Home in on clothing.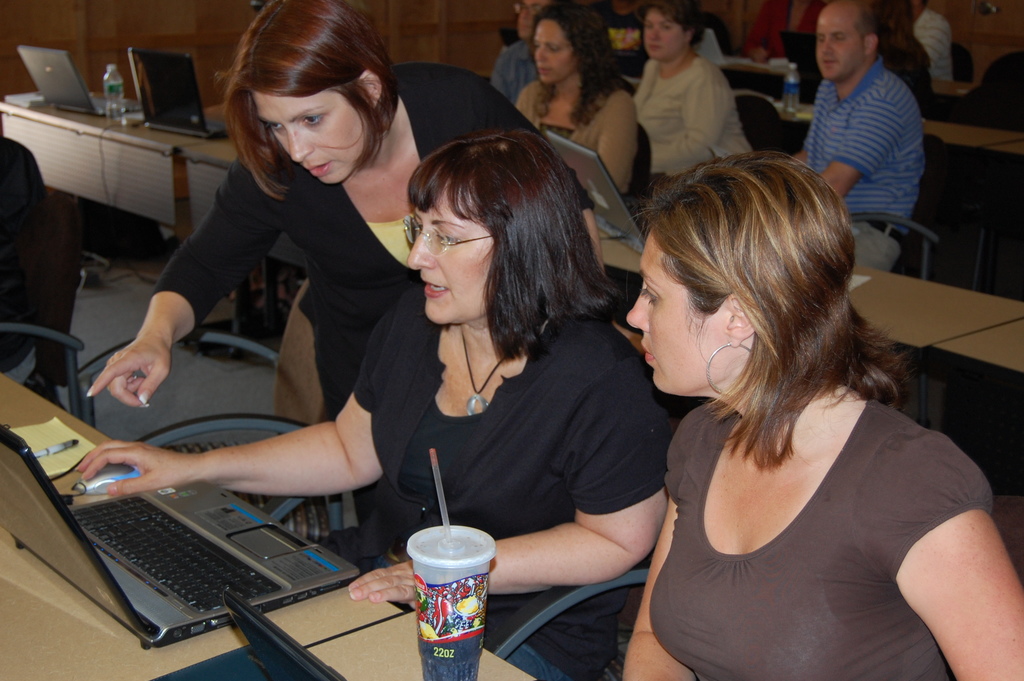
Homed in at <region>644, 376, 993, 680</region>.
